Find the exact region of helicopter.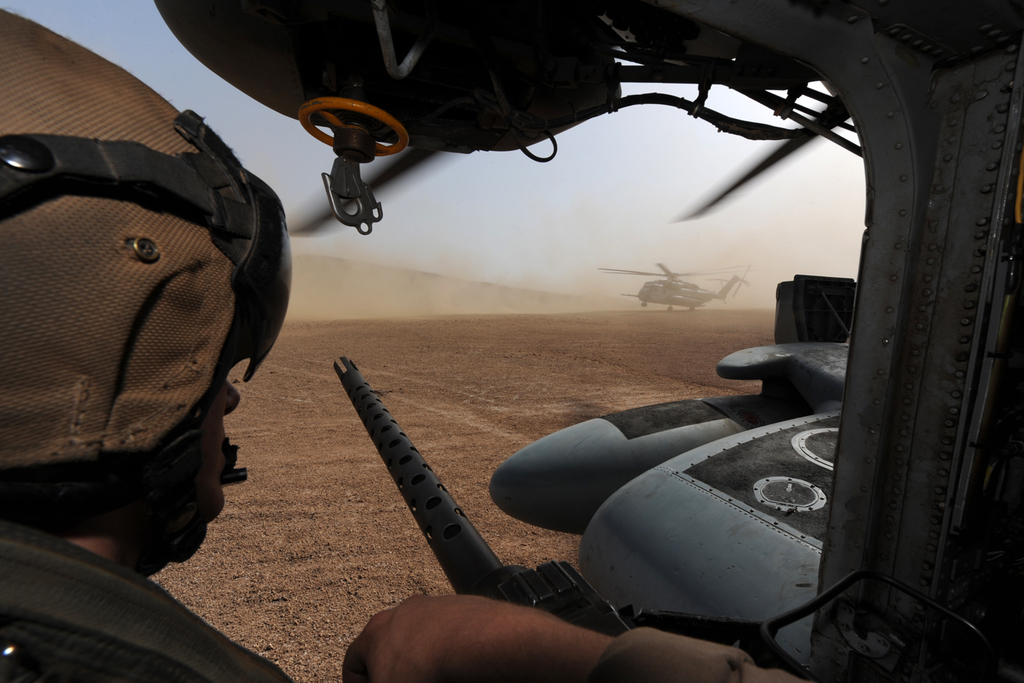
Exact region: l=0, t=0, r=1023, b=682.
